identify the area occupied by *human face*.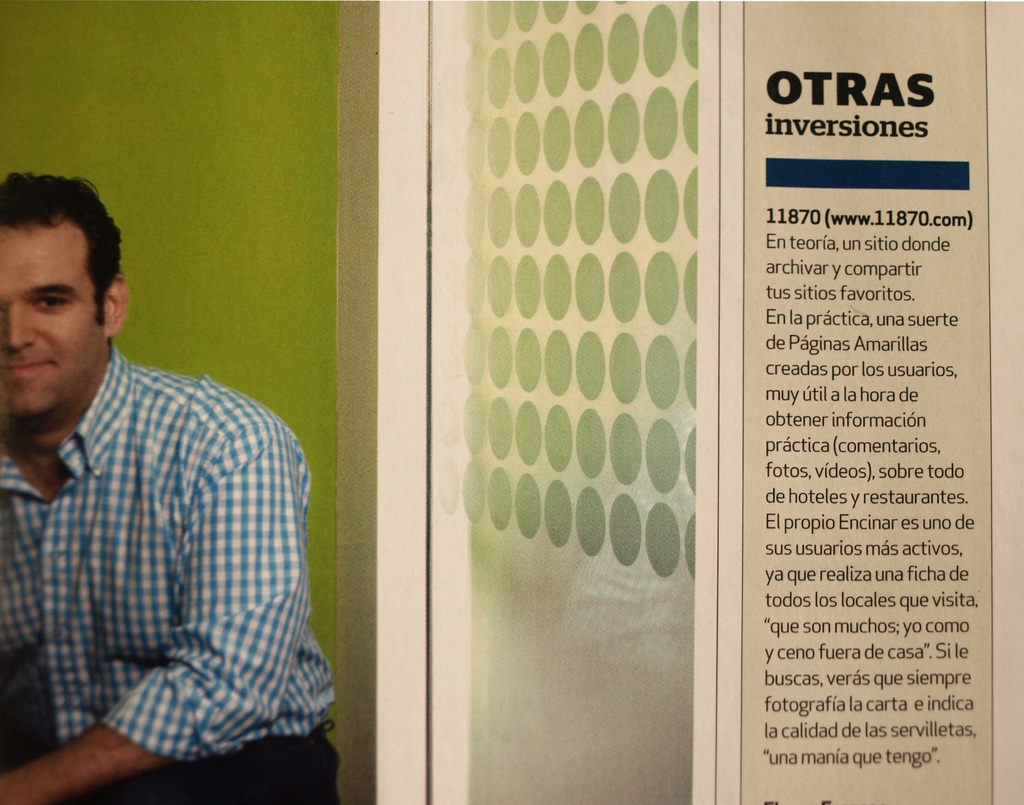
Area: x1=0, y1=224, x2=95, y2=412.
